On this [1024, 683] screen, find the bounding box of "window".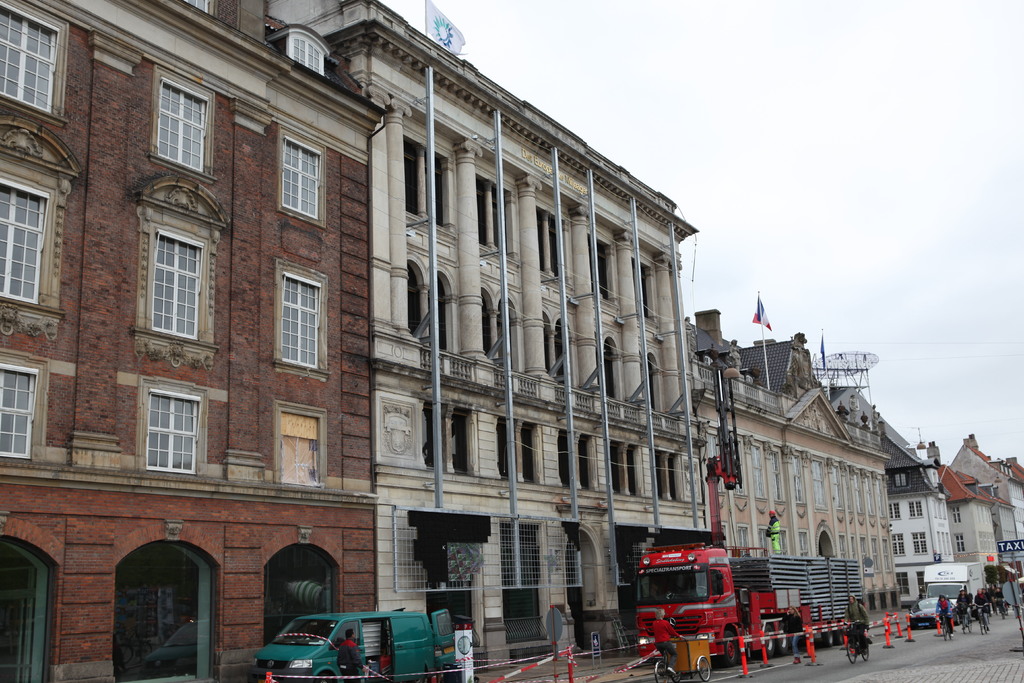
Bounding box: pyautogui.locateOnScreen(423, 394, 474, 474).
